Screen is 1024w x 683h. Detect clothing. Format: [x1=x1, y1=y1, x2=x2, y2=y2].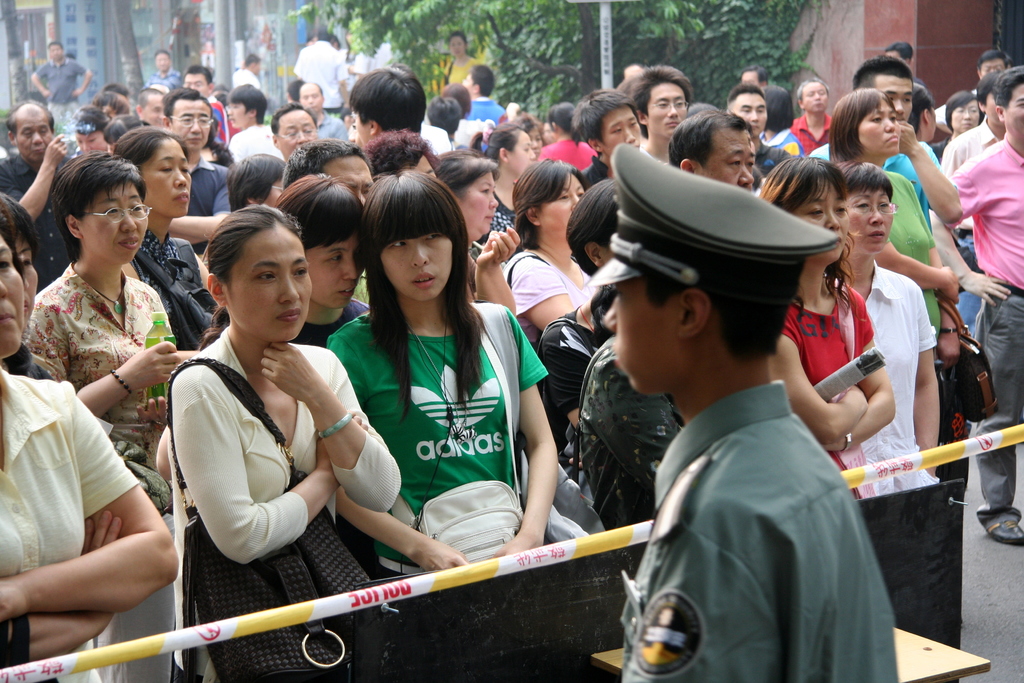
[x1=330, y1=286, x2=546, y2=538].
